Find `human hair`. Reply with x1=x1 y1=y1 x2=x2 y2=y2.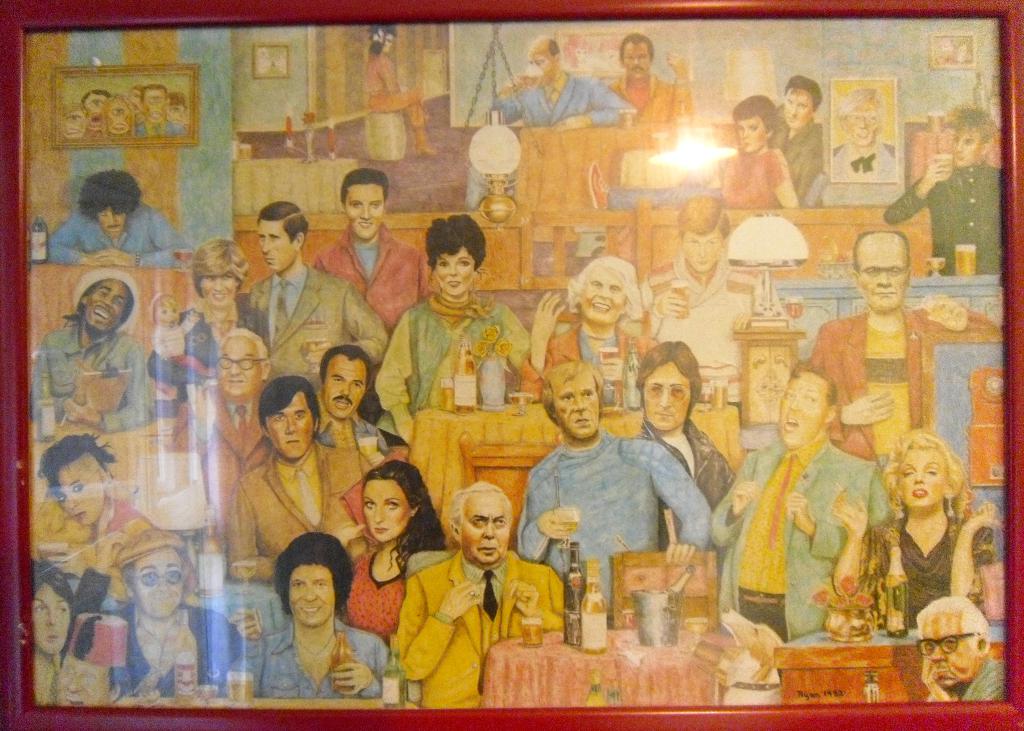
x1=342 y1=170 x2=390 y2=202.
